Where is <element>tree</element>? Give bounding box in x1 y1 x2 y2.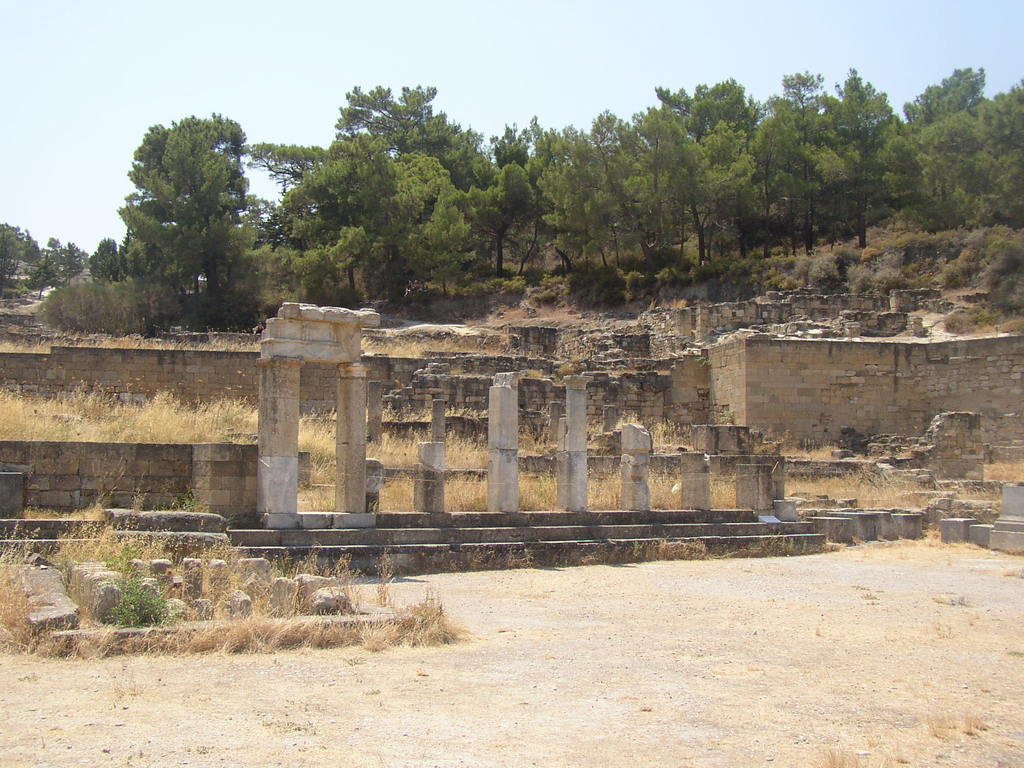
104 93 266 330.
